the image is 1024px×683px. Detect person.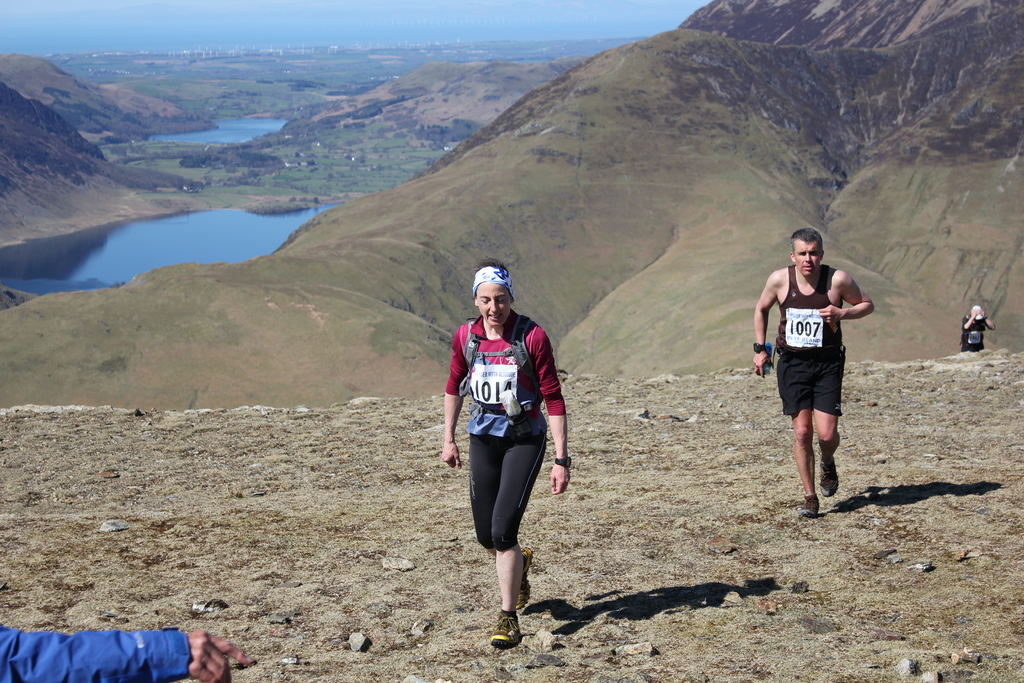
Detection: detection(958, 305, 996, 355).
